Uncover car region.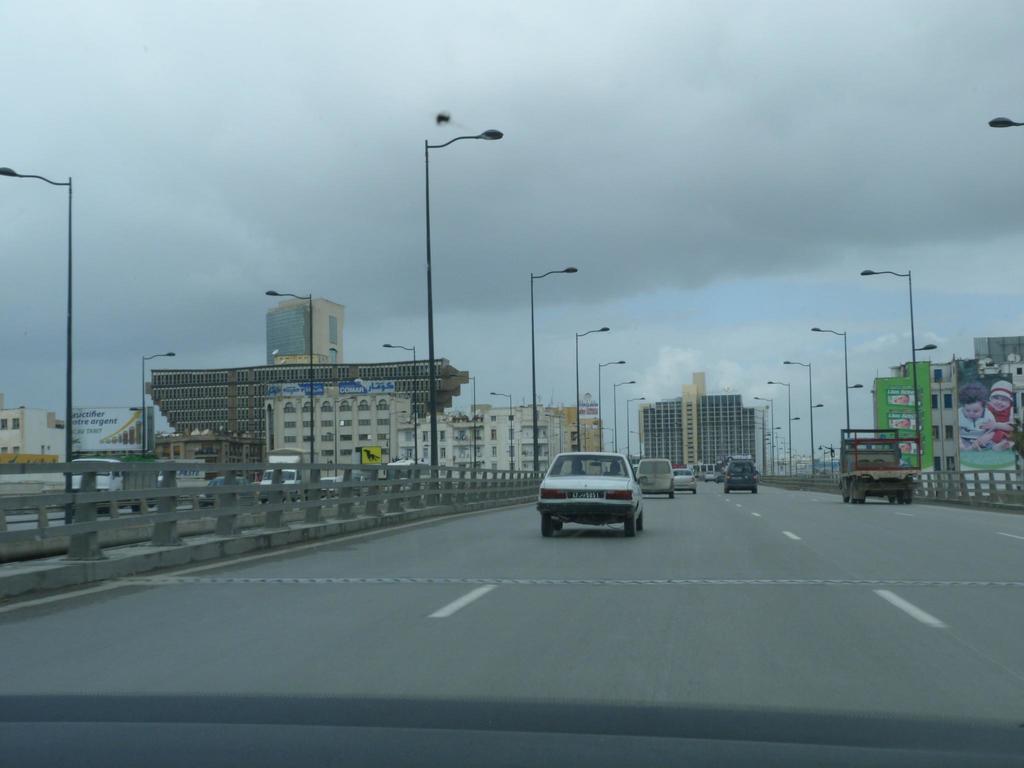
Uncovered: left=0, top=0, right=1023, bottom=767.
